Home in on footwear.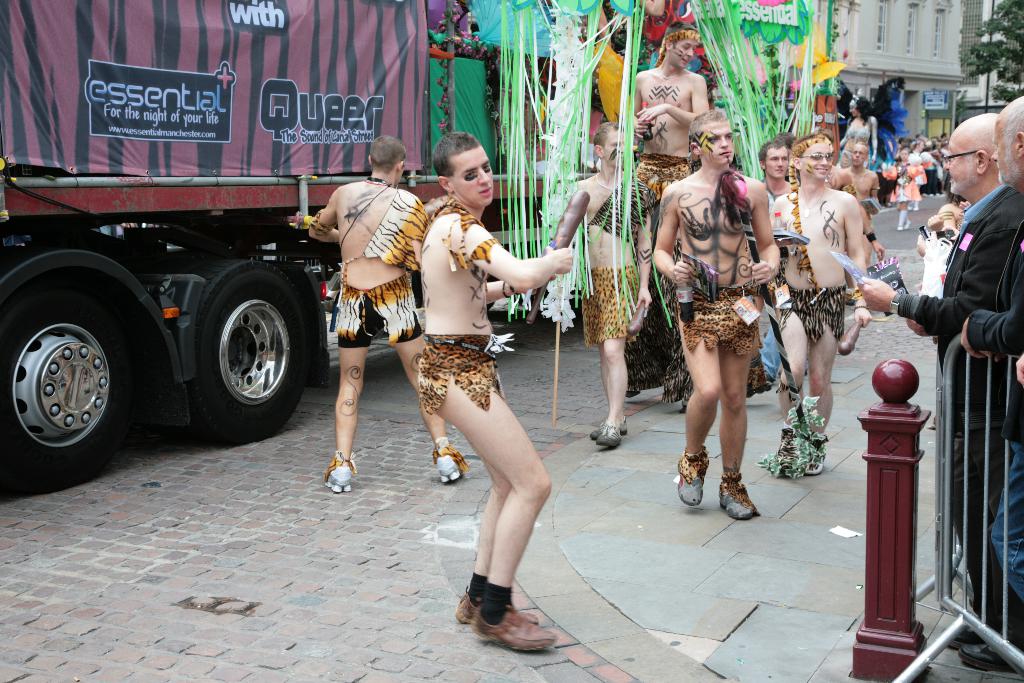
Homed in at bbox=[713, 462, 753, 518].
